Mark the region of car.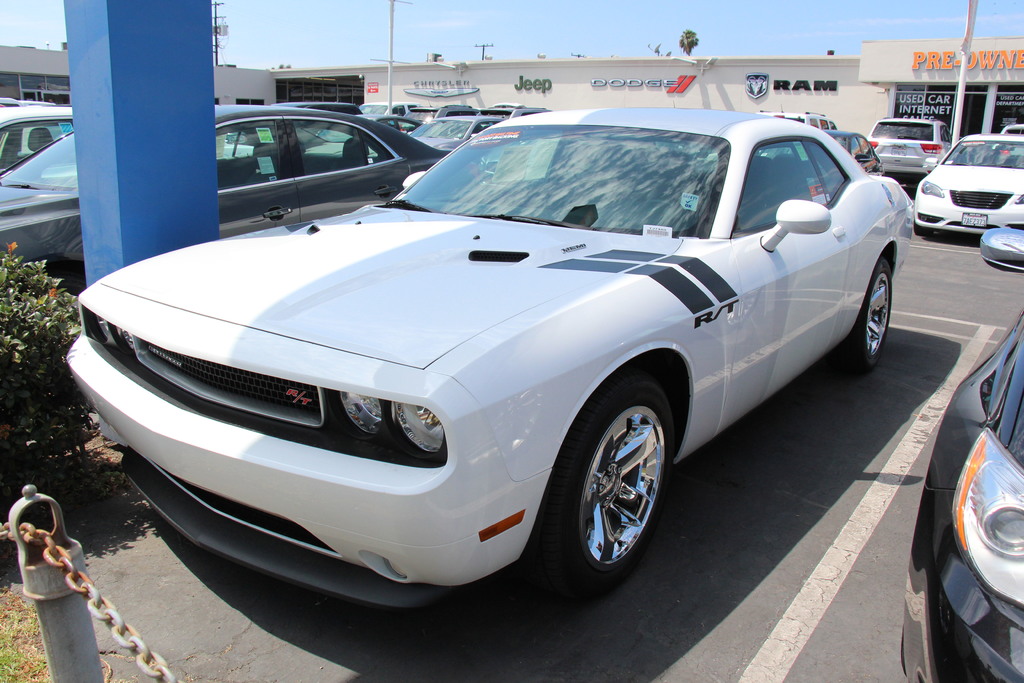
Region: box=[371, 117, 425, 133].
